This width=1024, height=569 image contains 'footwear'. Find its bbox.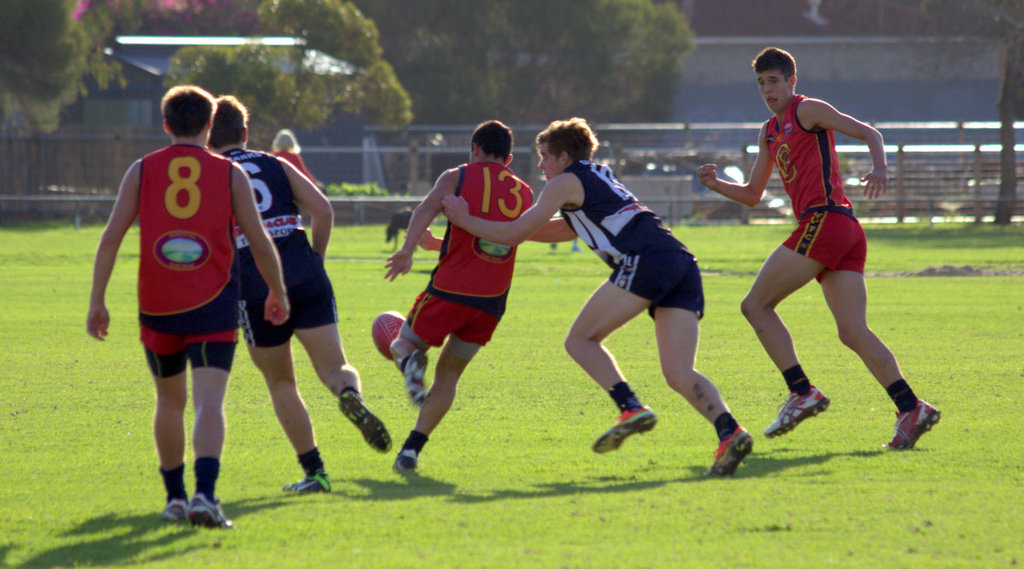
<bbox>392, 449, 421, 470</bbox>.
